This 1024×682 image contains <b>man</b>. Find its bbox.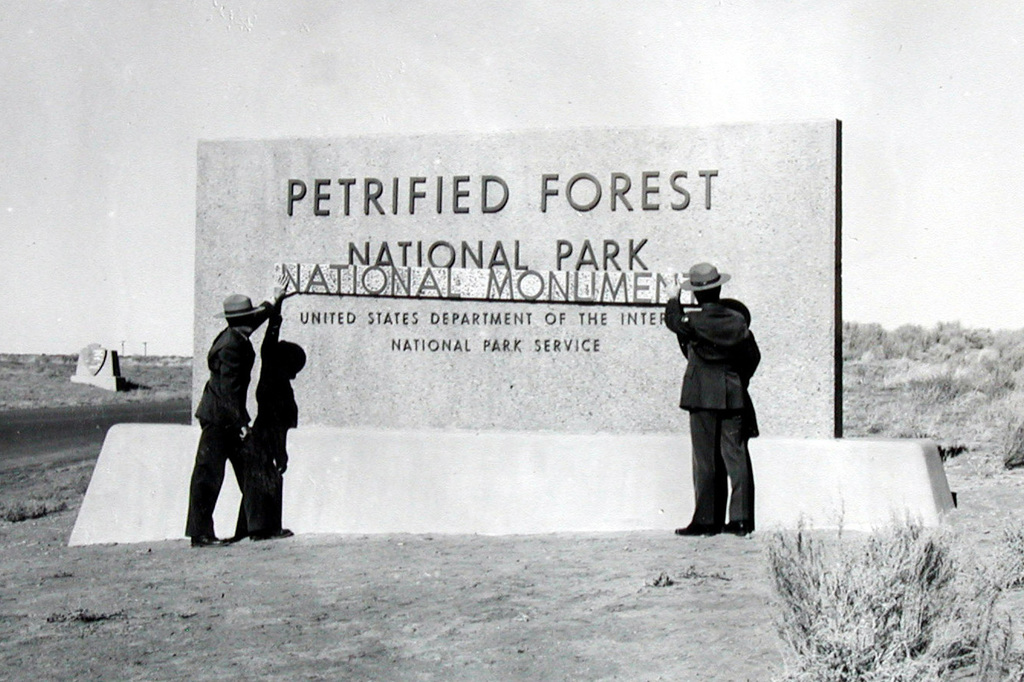
bbox=(183, 274, 297, 551).
